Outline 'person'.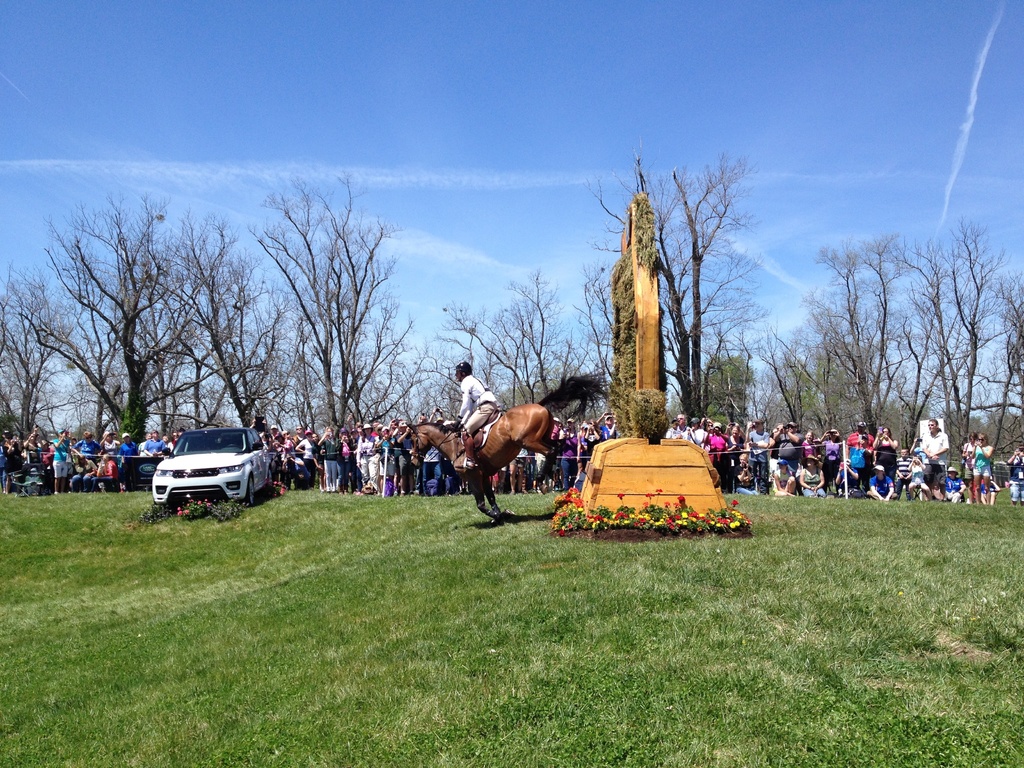
Outline: <bbox>88, 454, 120, 490</bbox>.
